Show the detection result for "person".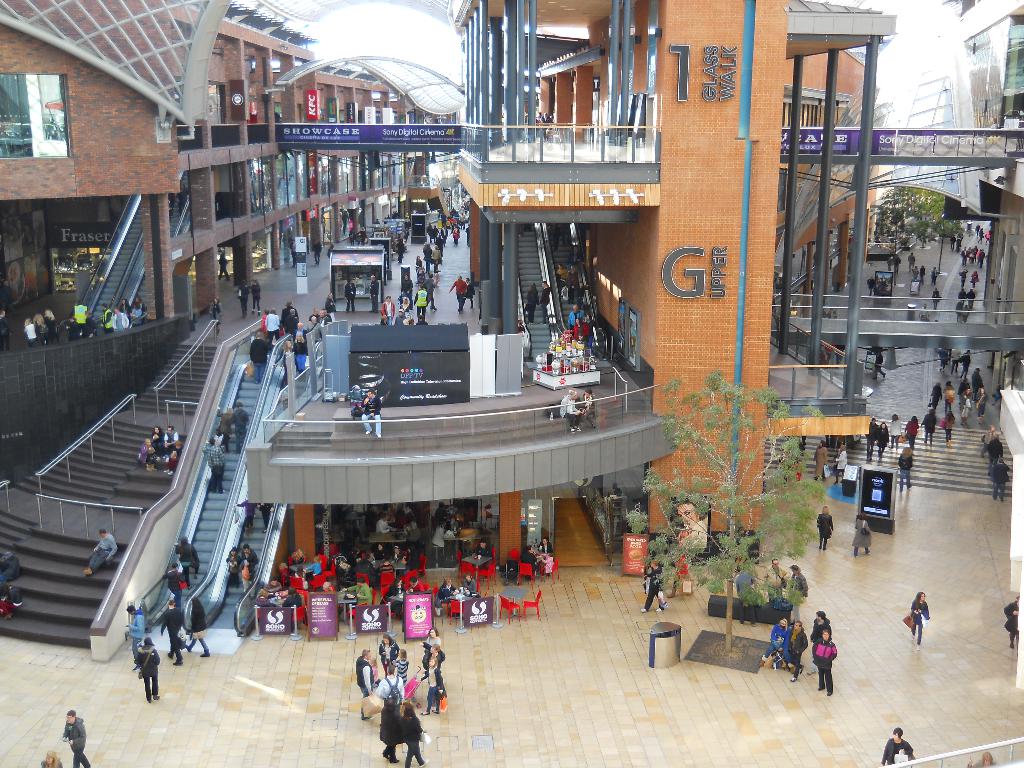
detection(466, 272, 477, 309).
